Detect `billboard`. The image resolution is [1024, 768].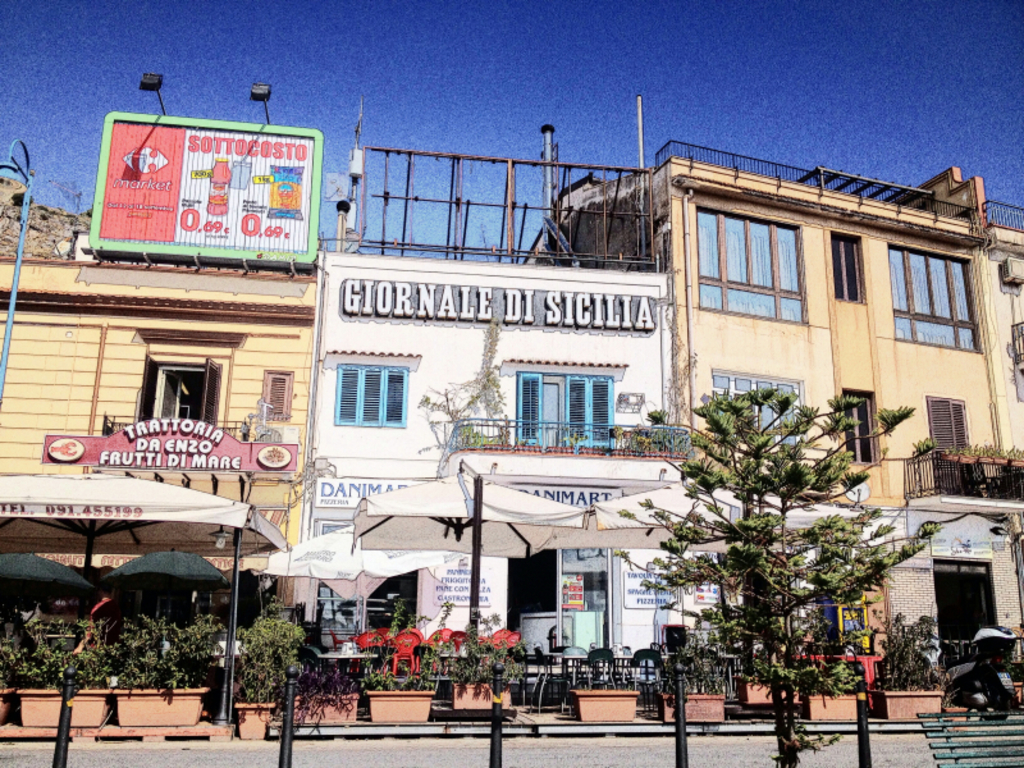
box(923, 534, 991, 563).
